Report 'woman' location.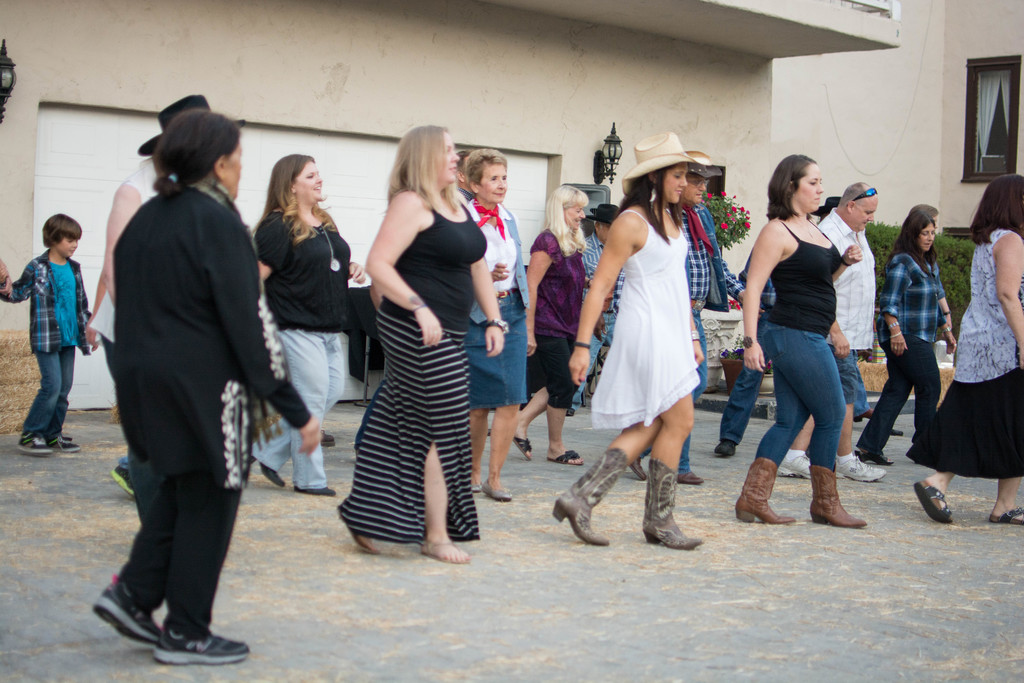
Report: locate(525, 177, 591, 470).
